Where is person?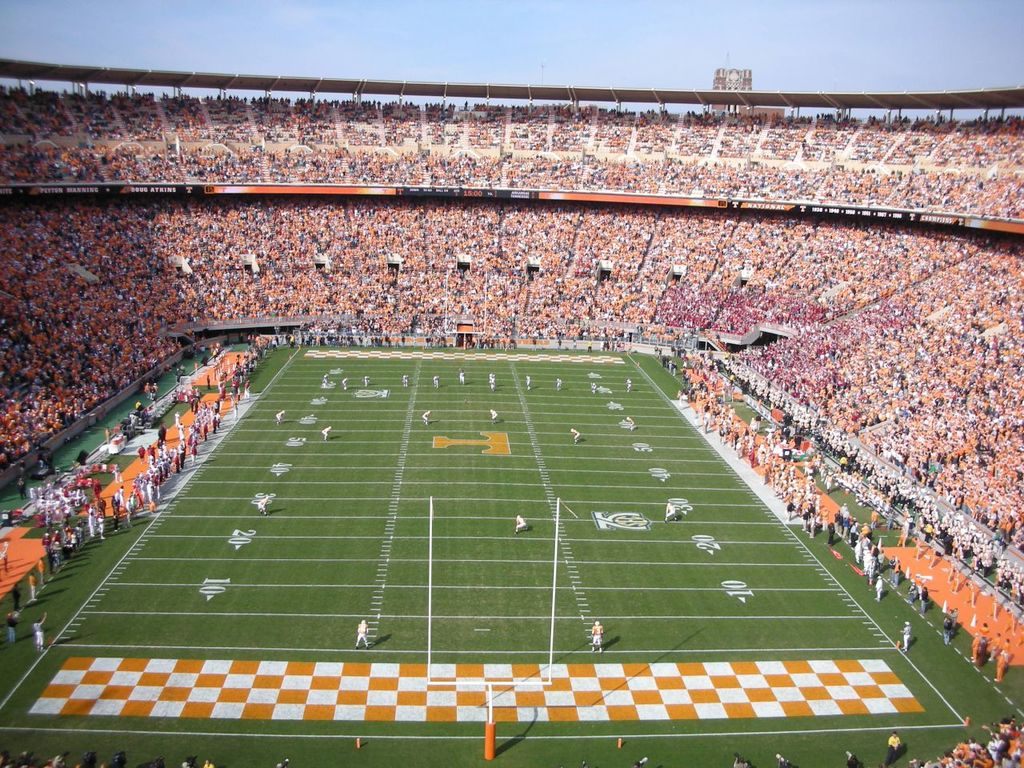
[x1=621, y1=377, x2=632, y2=391].
